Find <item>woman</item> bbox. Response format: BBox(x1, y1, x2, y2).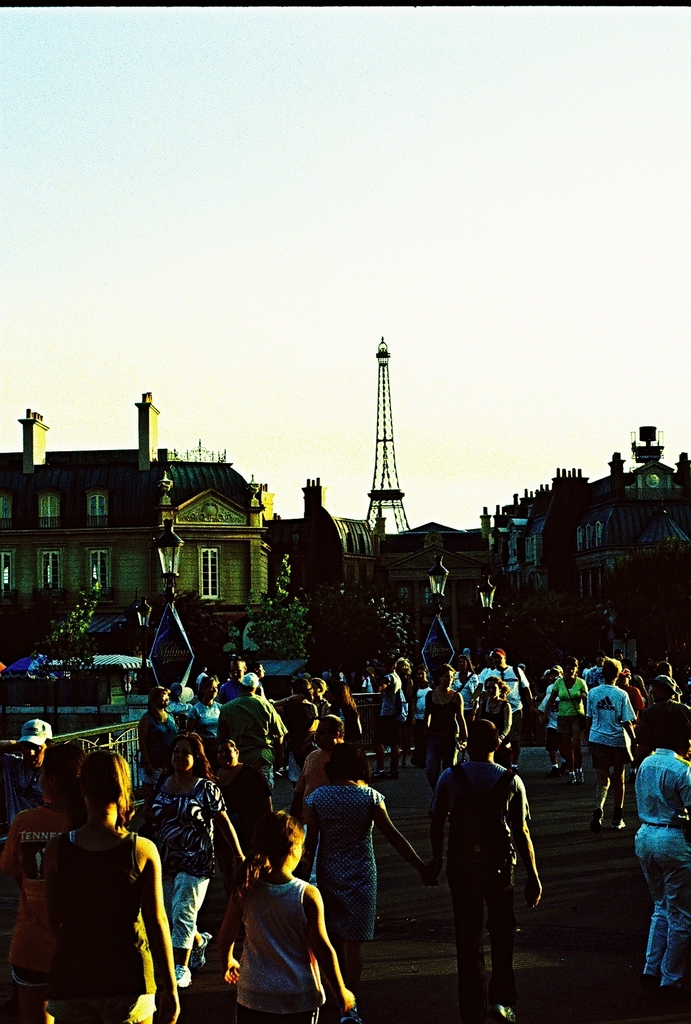
BBox(135, 682, 182, 820).
